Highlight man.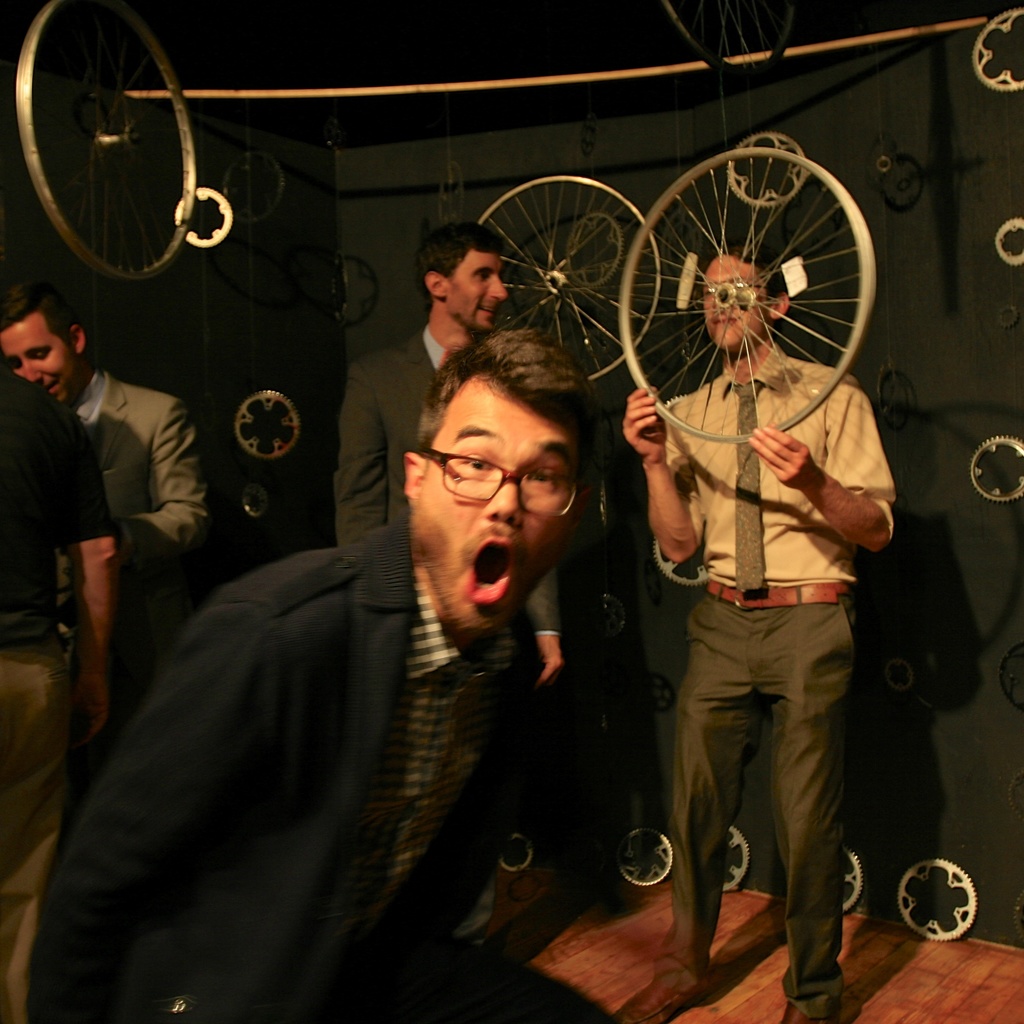
Highlighted region: [x1=332, y1=221, x2=579, y2=695].
